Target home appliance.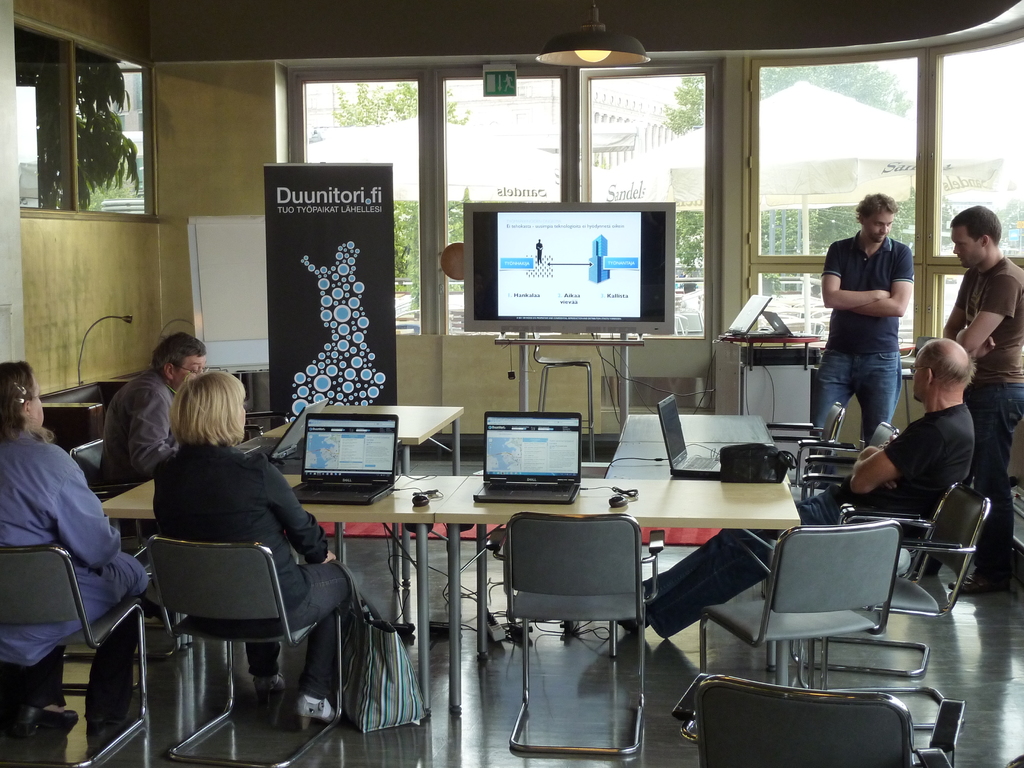
Target region: pyautogui.locateOnScreen(463, 200, 673, 337).
